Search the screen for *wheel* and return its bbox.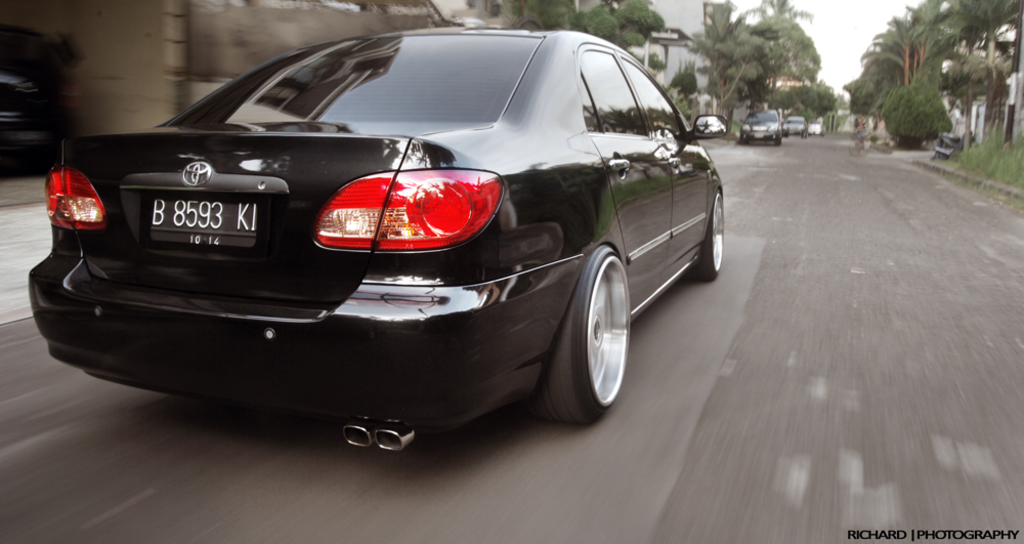
Found: rect(550, 244, 634, 415).
